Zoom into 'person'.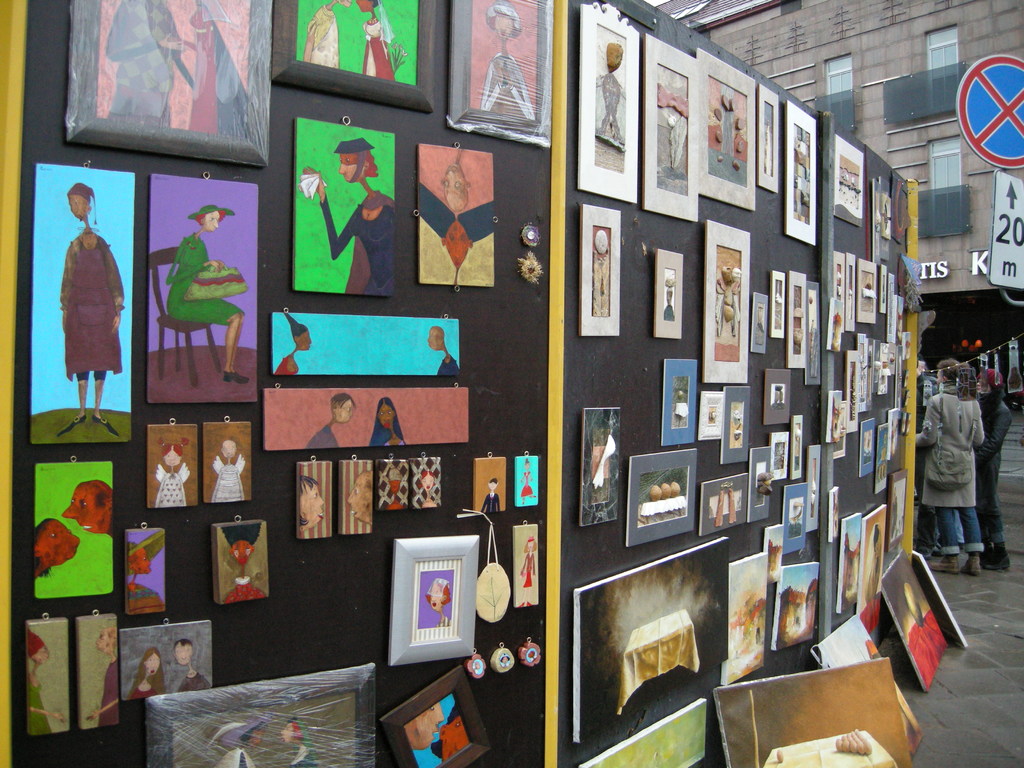
Zoom target: {"left": 300, "top": 393, "right": 357, "bottom": 450}.
